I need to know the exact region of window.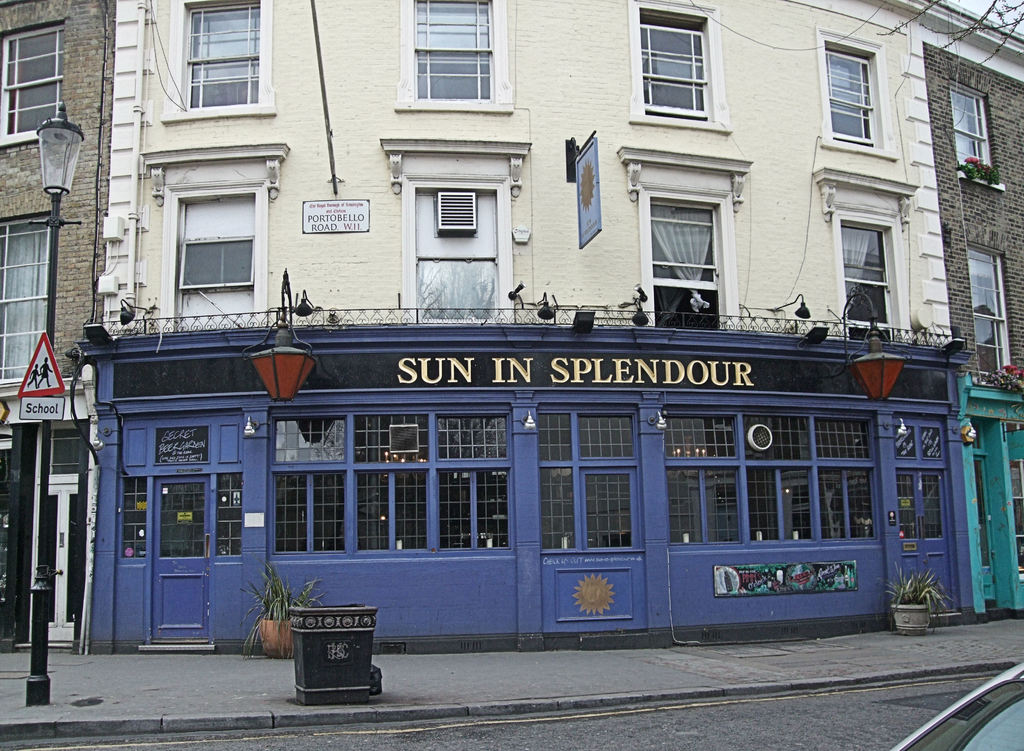
Region: 0:215:51:391.
